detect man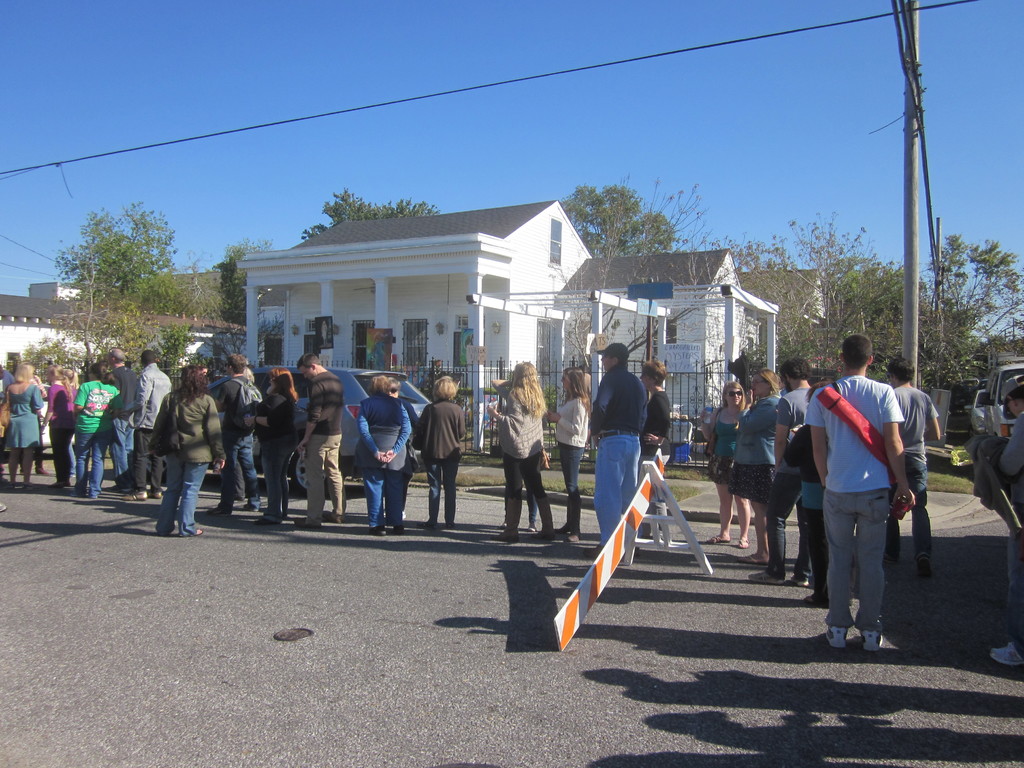
x1=295 y1=351 x2=347 y2=524
